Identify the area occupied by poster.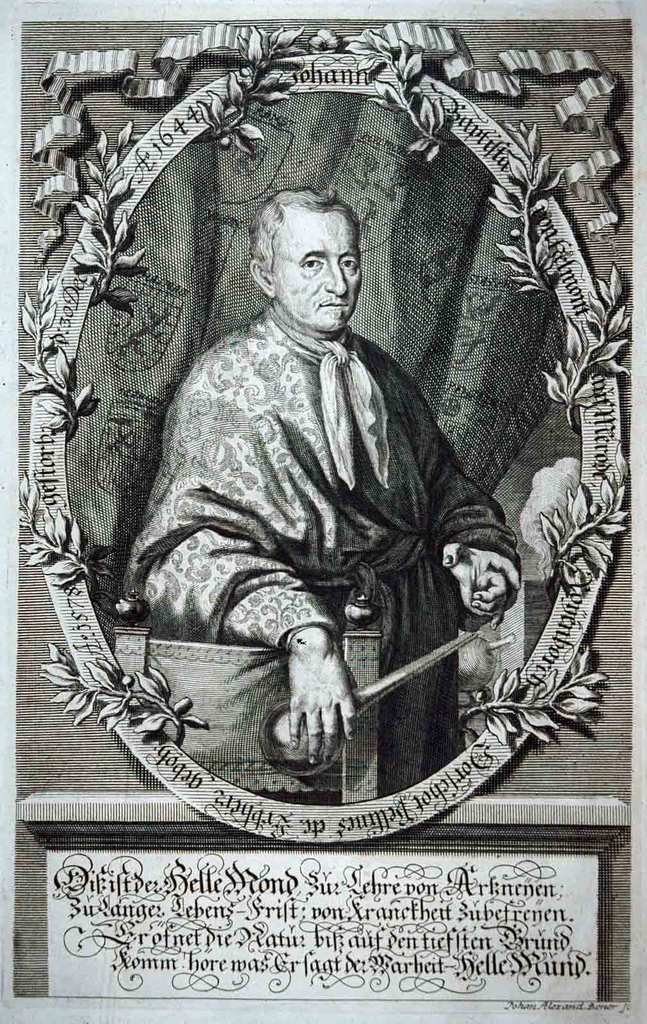
Area: rect(0, 0, 646, 1023).
